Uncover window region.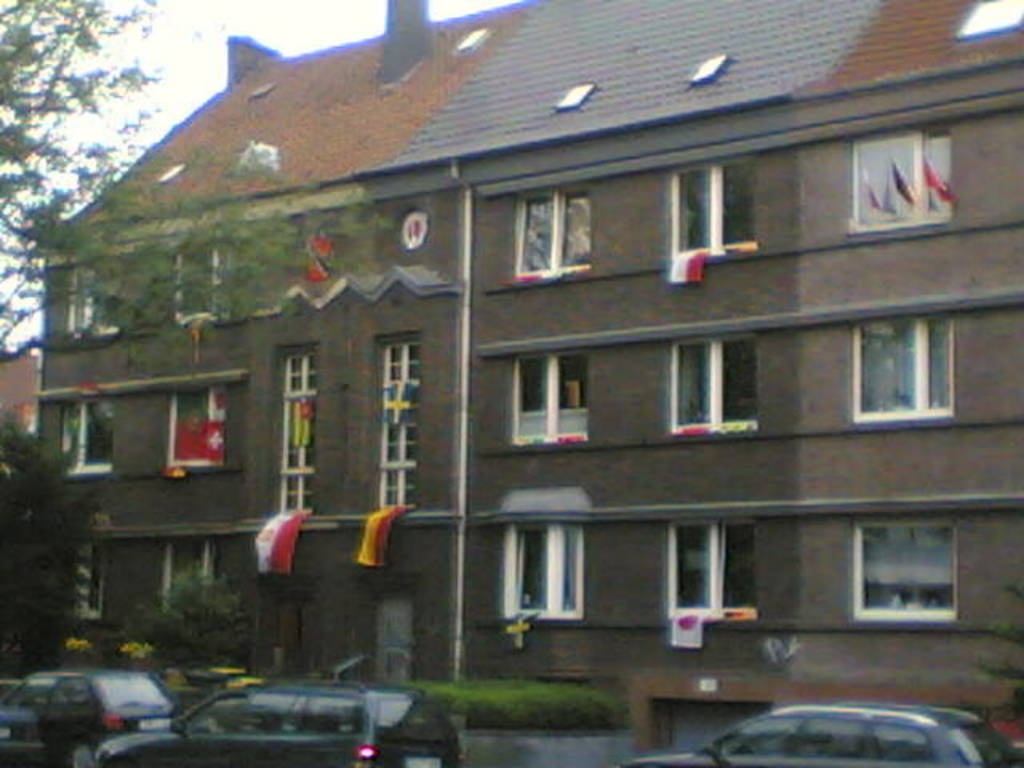
Uncovered: [left=72, top=544, right=110, bottom=622].
